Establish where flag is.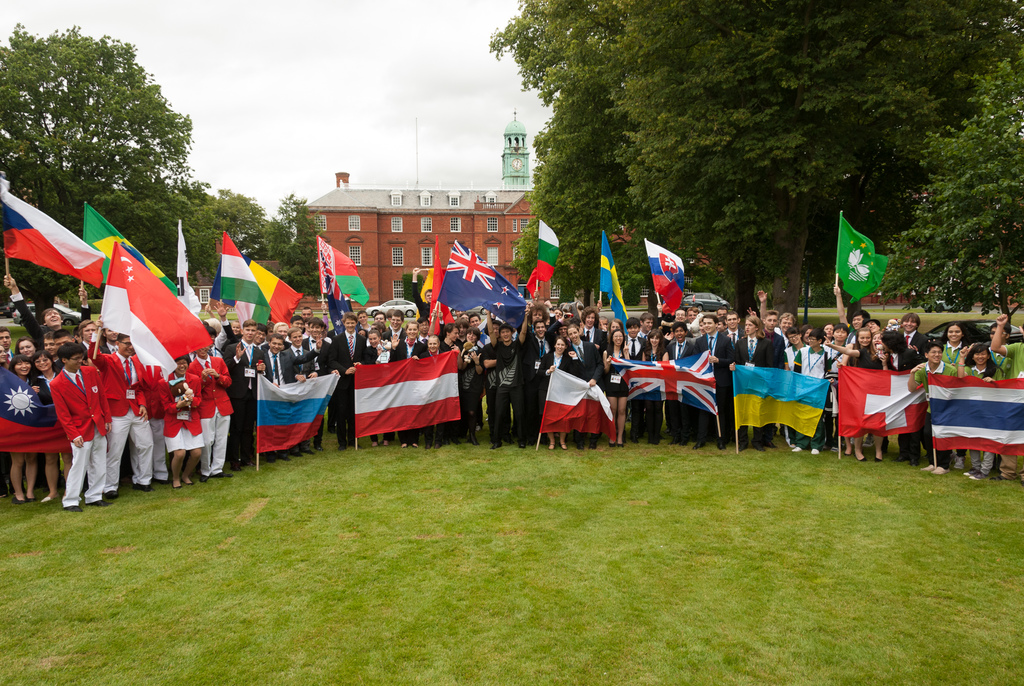
Established at Rect(601, 231, 637, 339).
